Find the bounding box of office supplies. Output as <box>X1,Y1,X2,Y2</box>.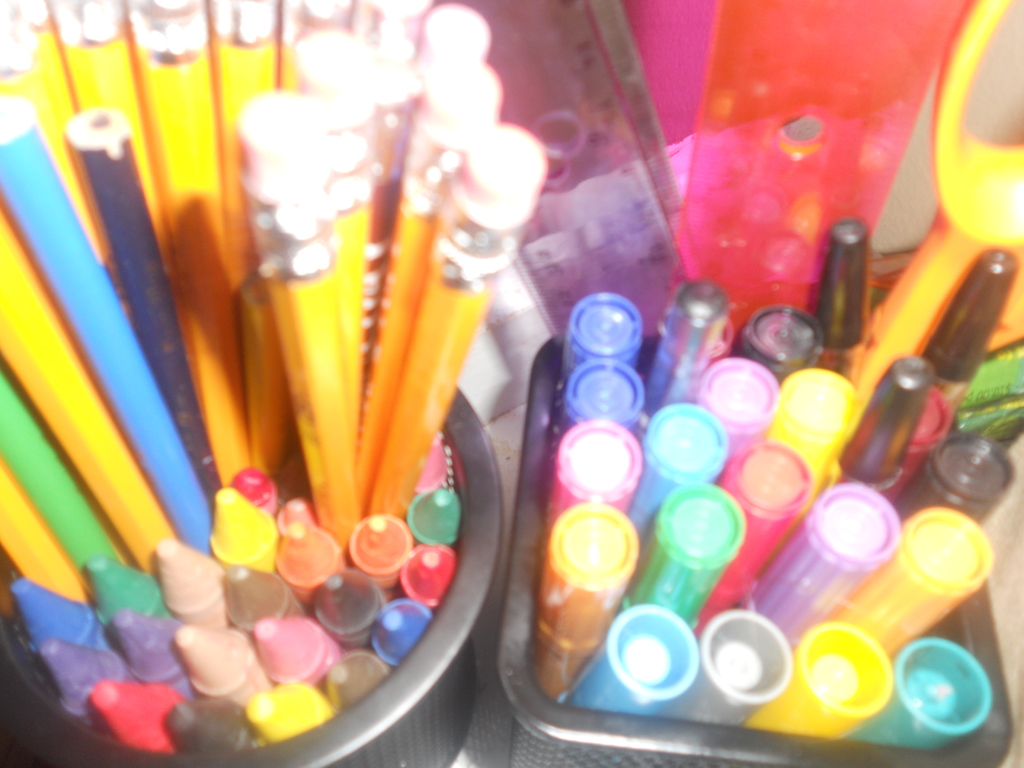
<box>180,623,255,688</box>.
